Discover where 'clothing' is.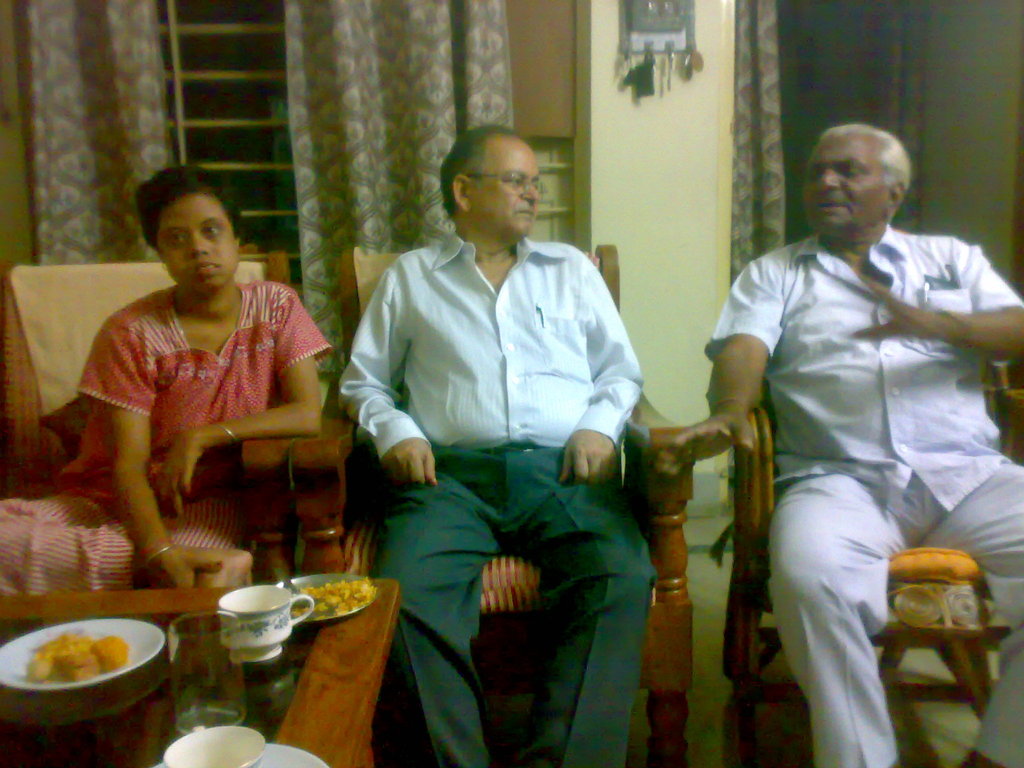
Discovered at bbox=[374, 447, 659, 767].
